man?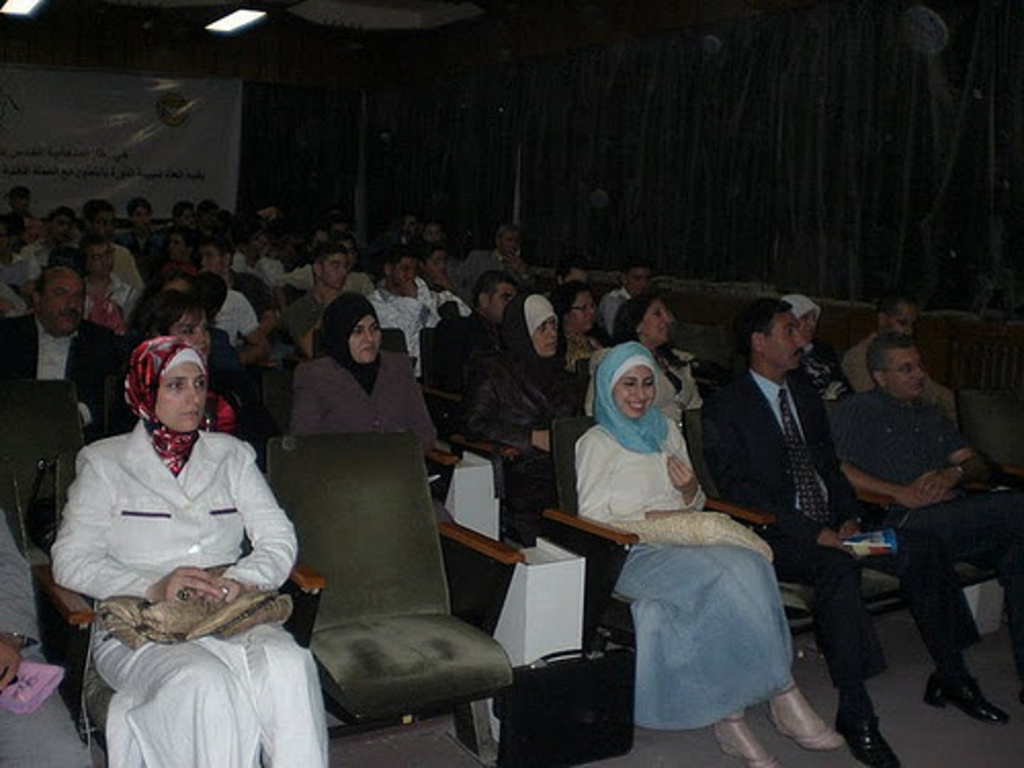
(x1=86, y1=254, x2=147, y2=330)
